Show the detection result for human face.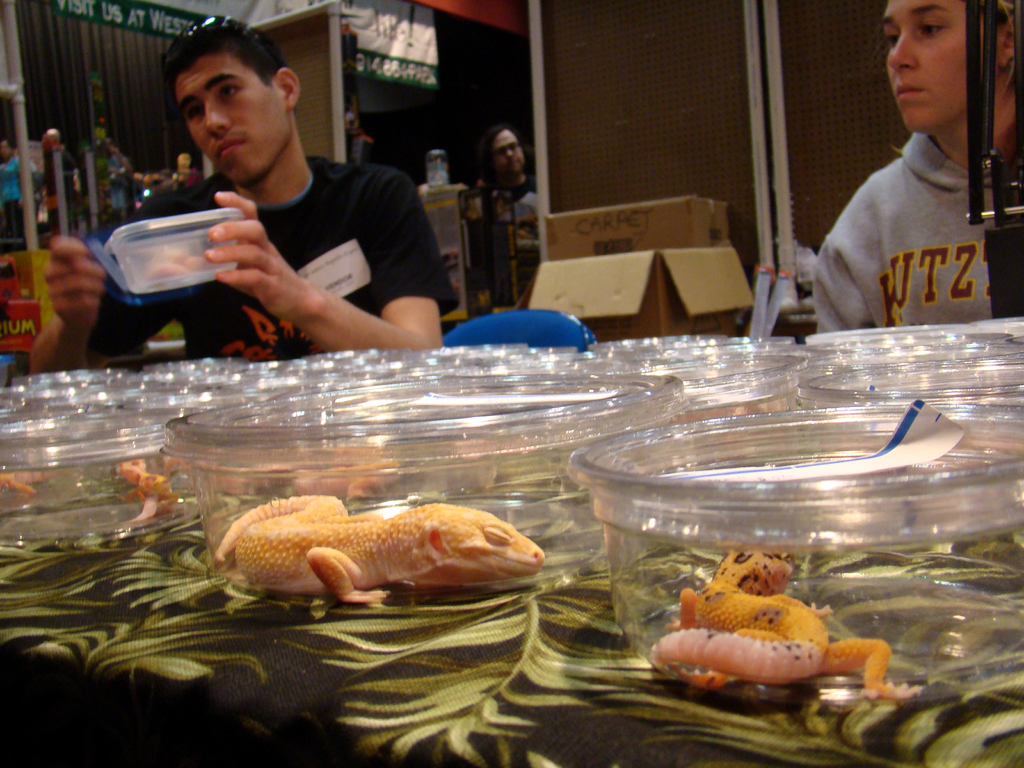
[x1=490, y1=128, x2=525, y2=176].
